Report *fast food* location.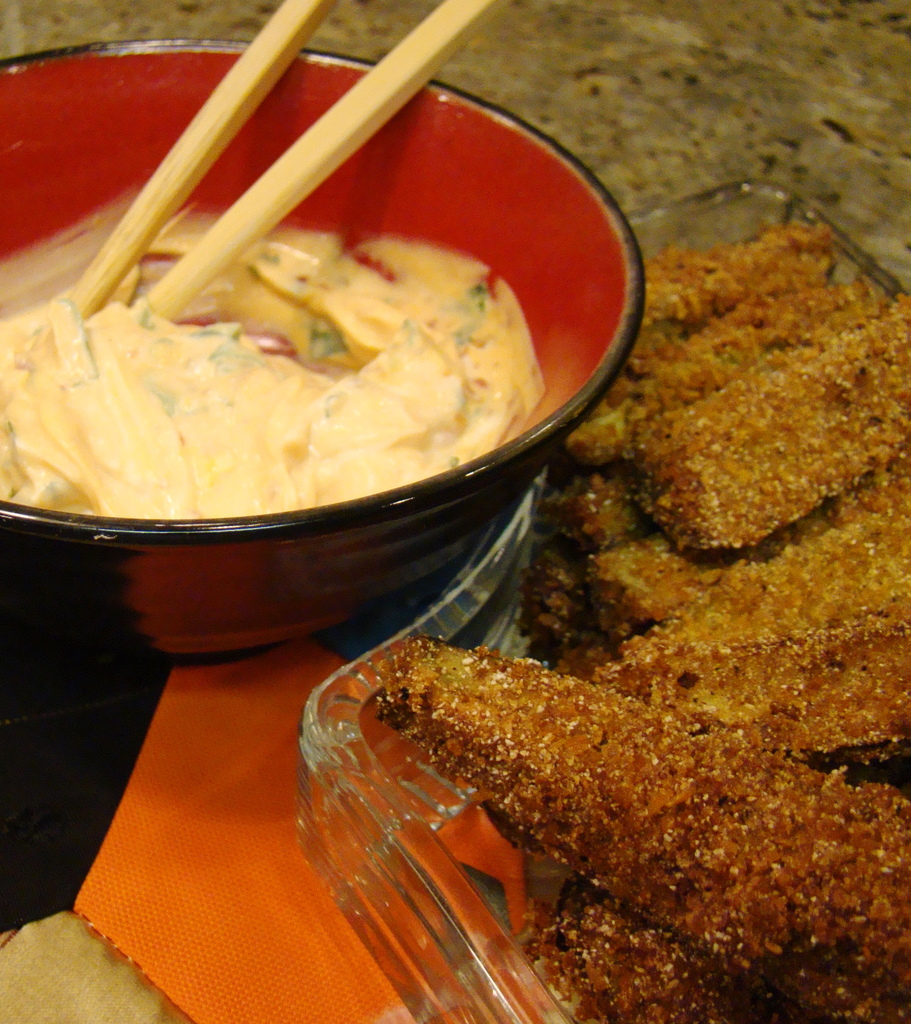
Report: [384,628,908,1014].
